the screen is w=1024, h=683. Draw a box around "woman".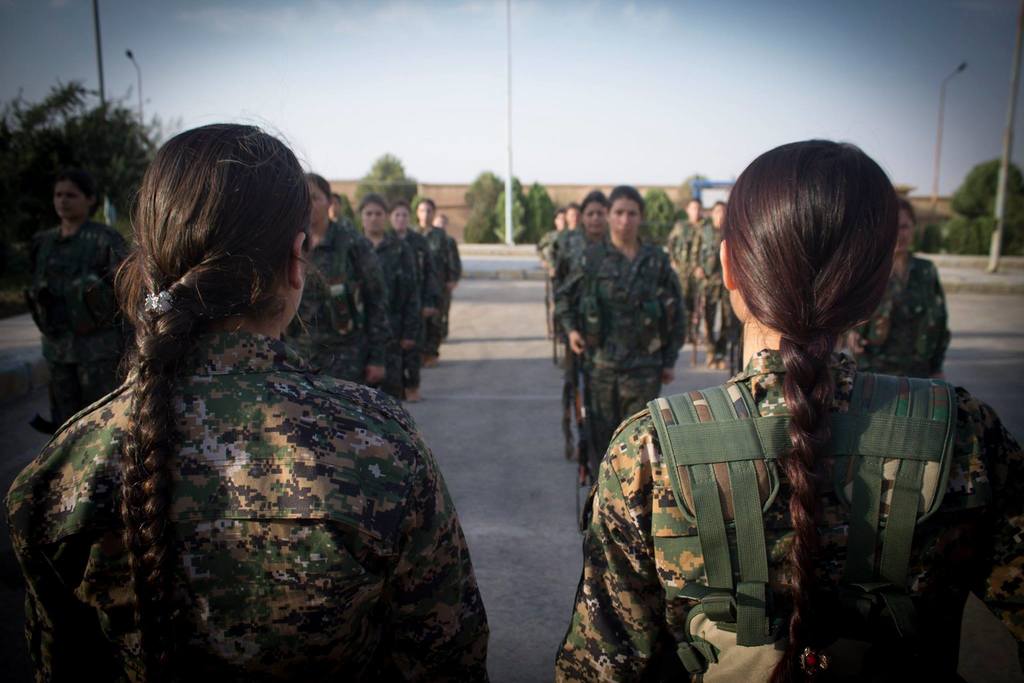
<bbox>698, 267, 730, 368</bbox>.
